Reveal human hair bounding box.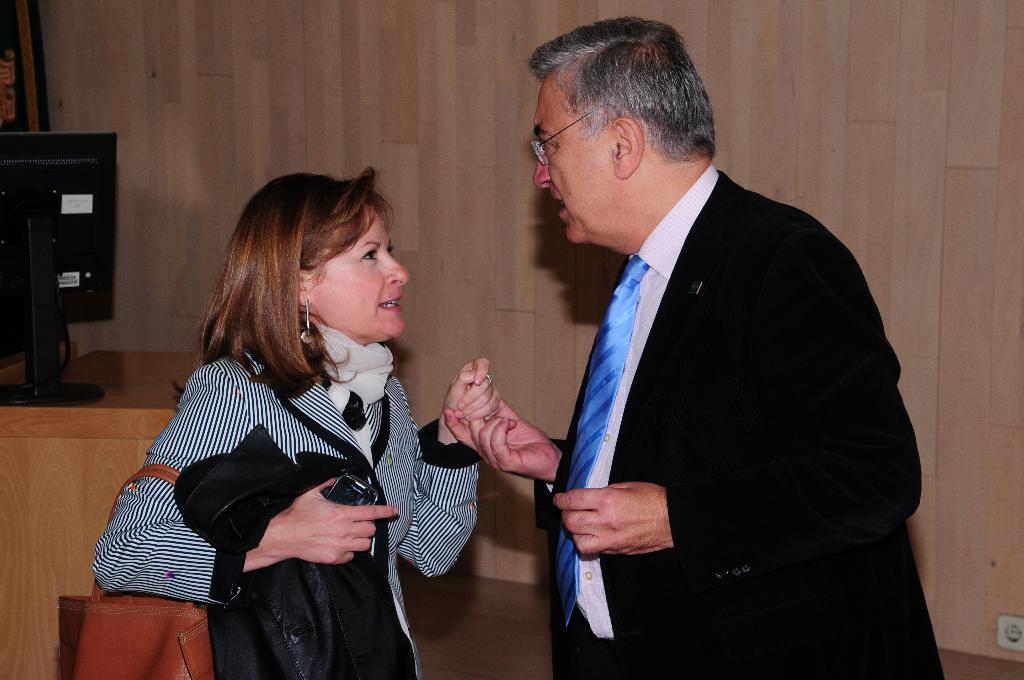
Revealed: [189,161,398,404].
